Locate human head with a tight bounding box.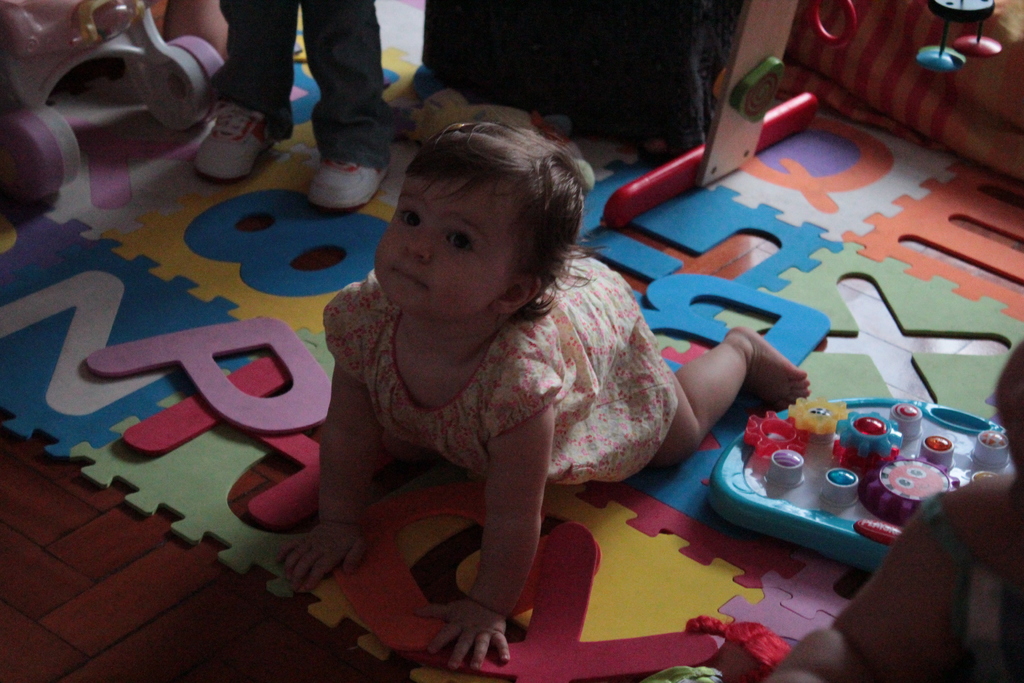
locate(351, 102, 605, 325).
